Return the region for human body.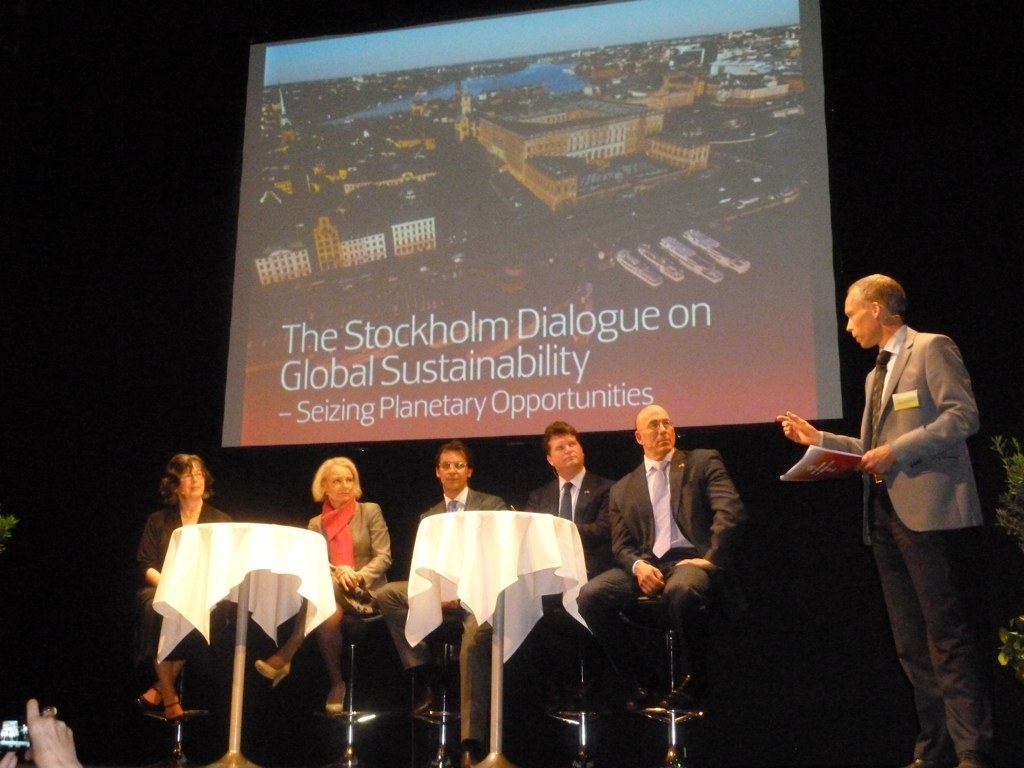
x1=378 y1=486 x2=514 y2=767.
